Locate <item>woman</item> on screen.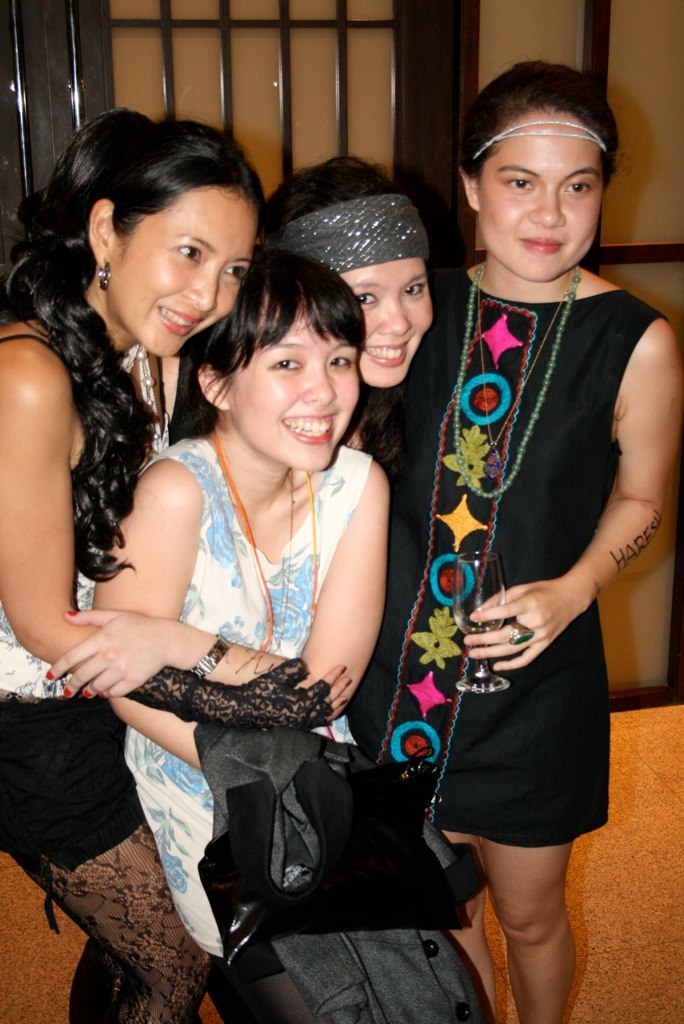
On screen at select_region(78, 229, 518, 1023).
